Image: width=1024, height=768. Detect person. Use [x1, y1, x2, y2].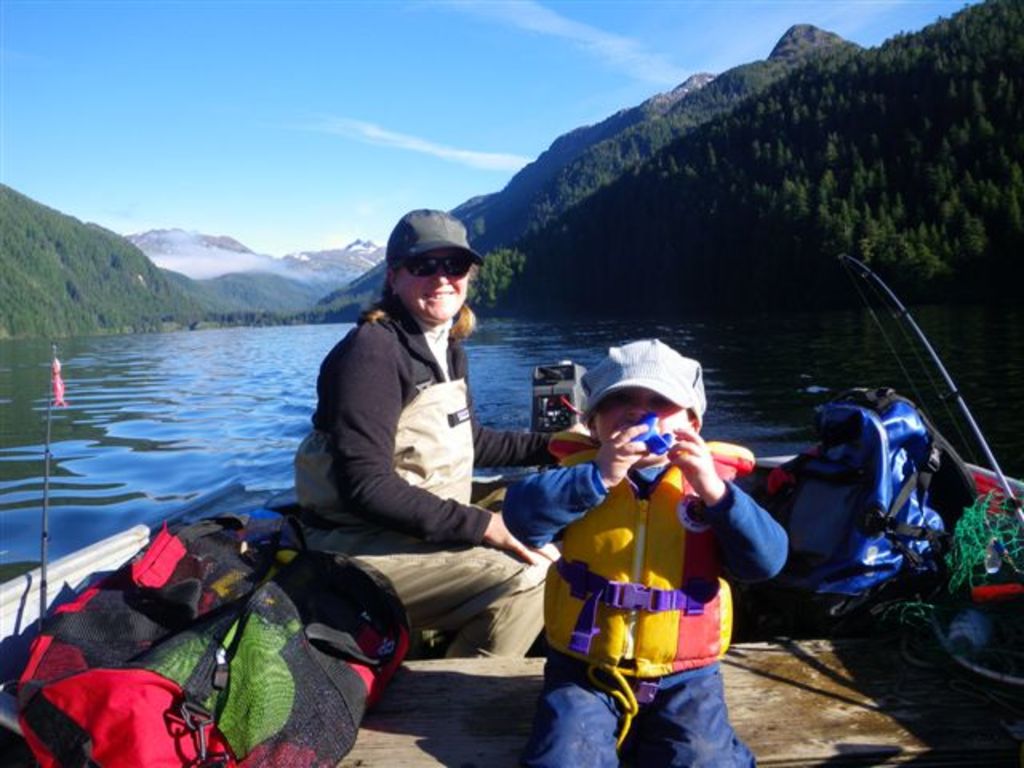
[294, 213, 594, 666].
